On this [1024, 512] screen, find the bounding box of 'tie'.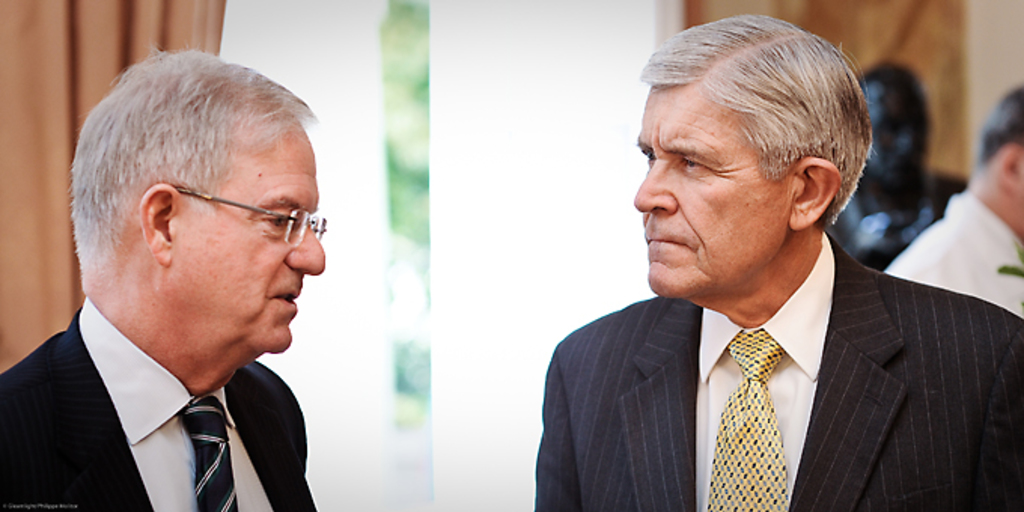
Bounding box: Rect(711, 327, 788, 510).
